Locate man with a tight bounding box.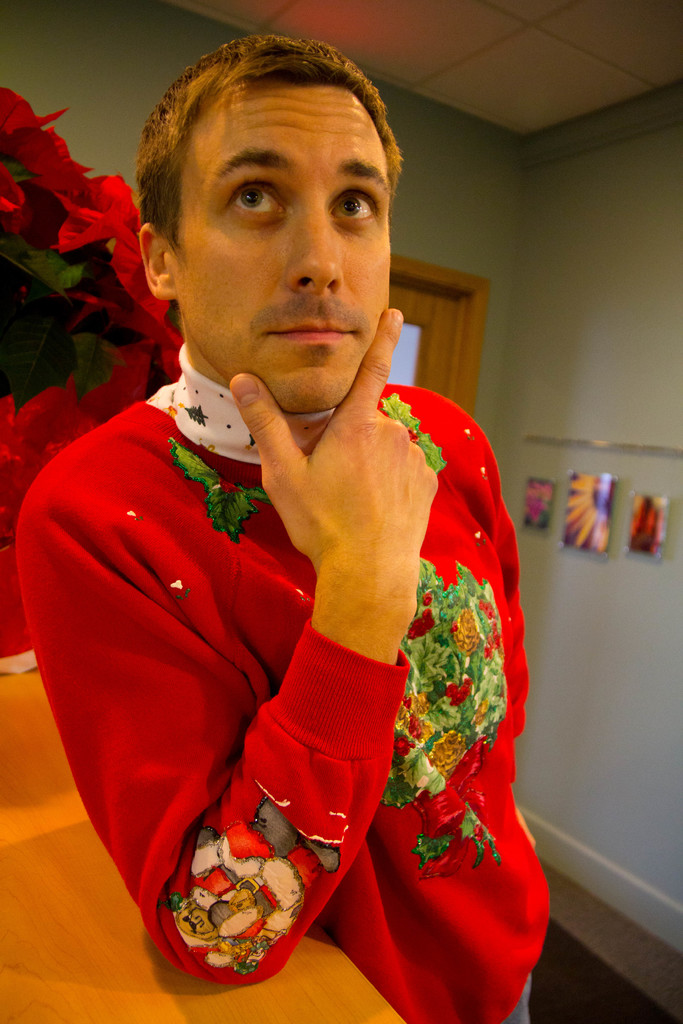
[left=13, top=34, right=552, bottom=1023].
